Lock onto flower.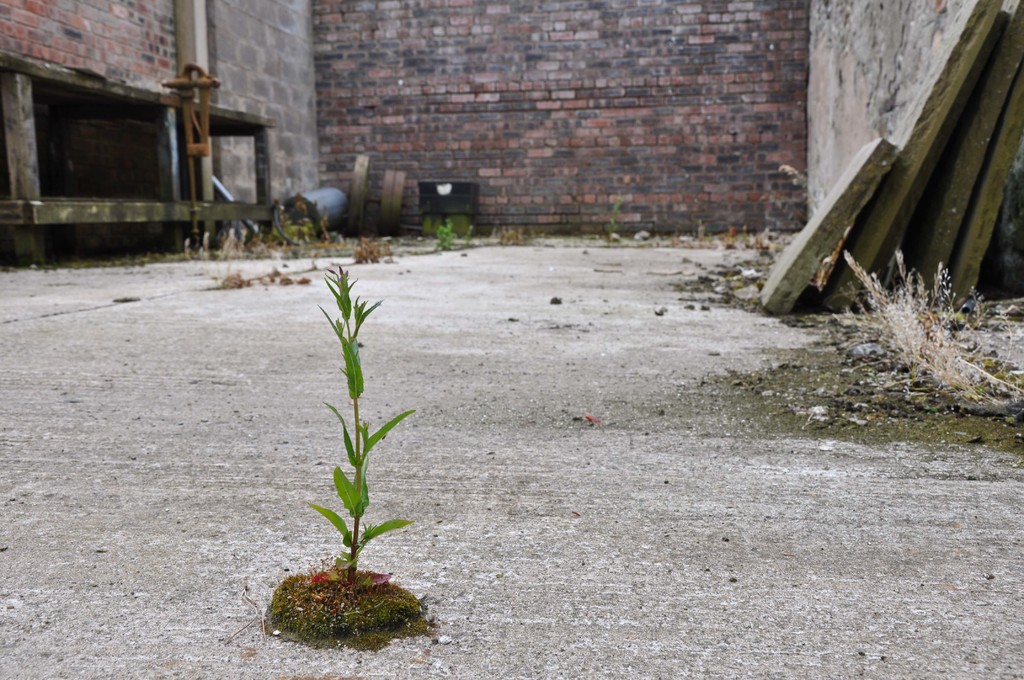
Locked: 844 254 993 399.
